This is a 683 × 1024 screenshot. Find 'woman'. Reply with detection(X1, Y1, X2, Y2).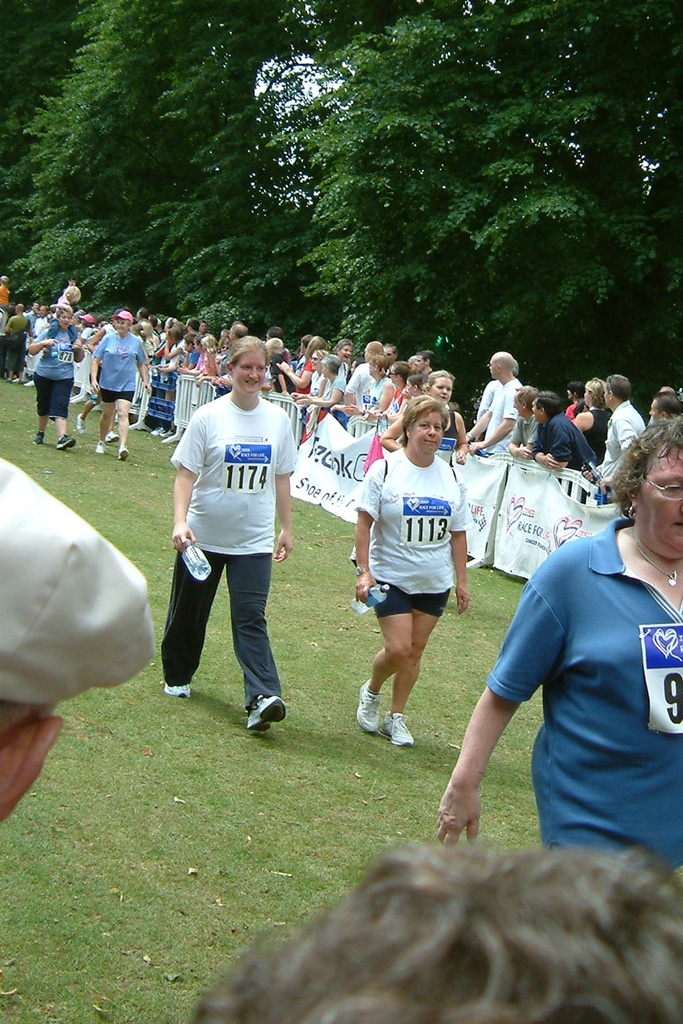
detection(193, 332, 219, 387).
